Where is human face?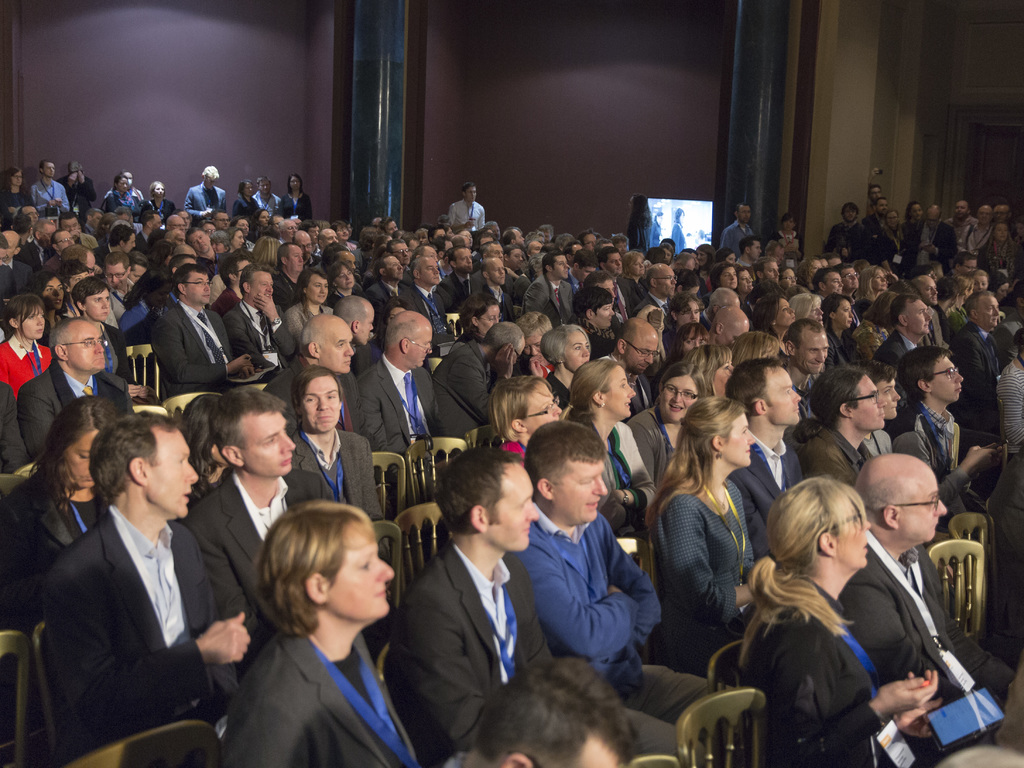
l=187, t=231, r=212, b=251.
